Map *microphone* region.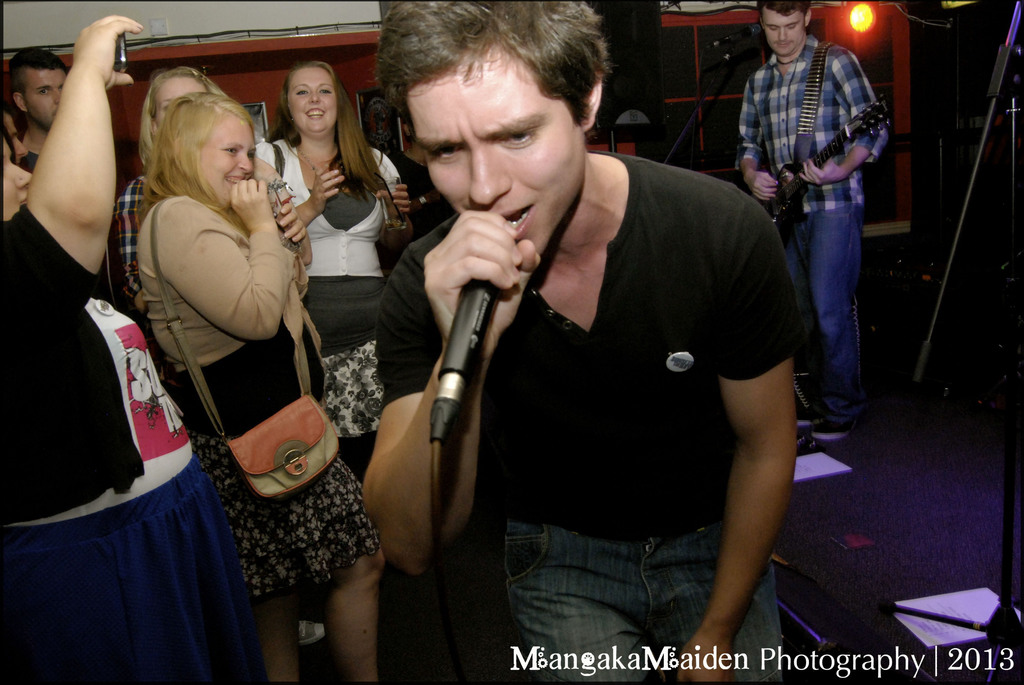
Mapped to select_region(375, 191, 594, 476).
